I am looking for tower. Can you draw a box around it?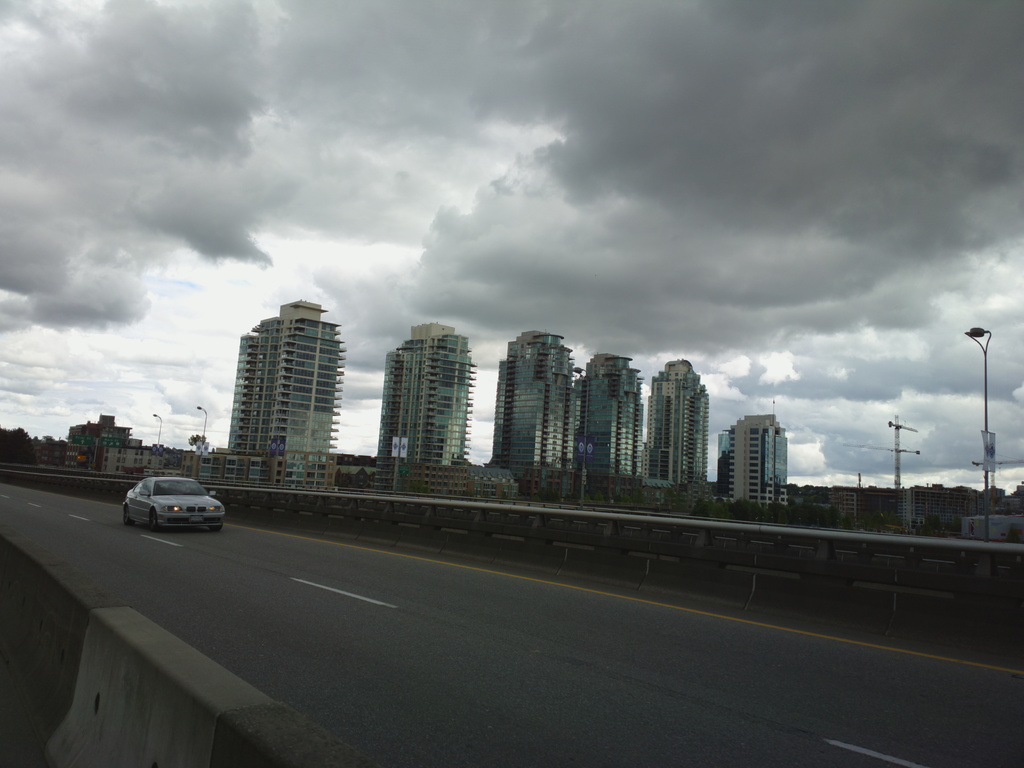
Sure, the bounding box is bbox(562, 356, 643, 474).
